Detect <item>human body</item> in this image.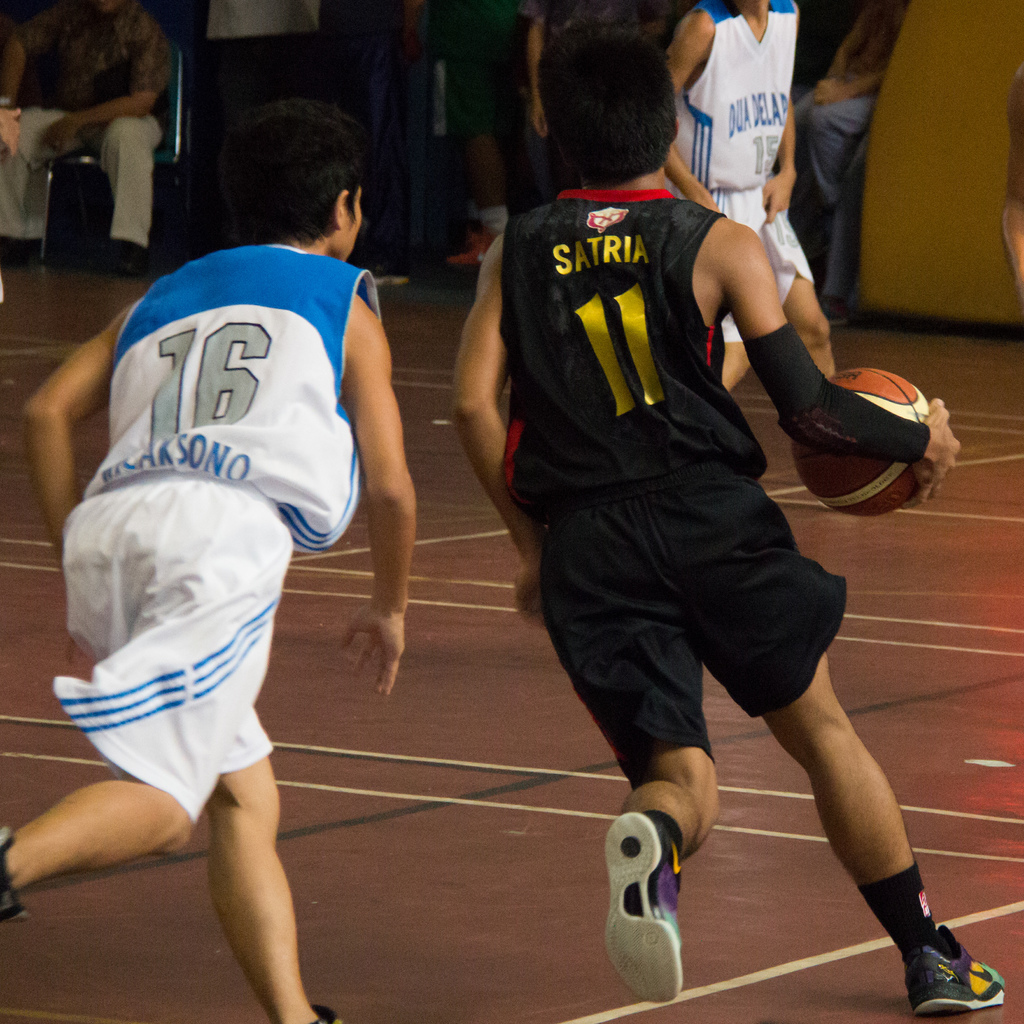
Detection: {"left": 447, "top": 190, "right": 1005, "bottom": 1021}.
